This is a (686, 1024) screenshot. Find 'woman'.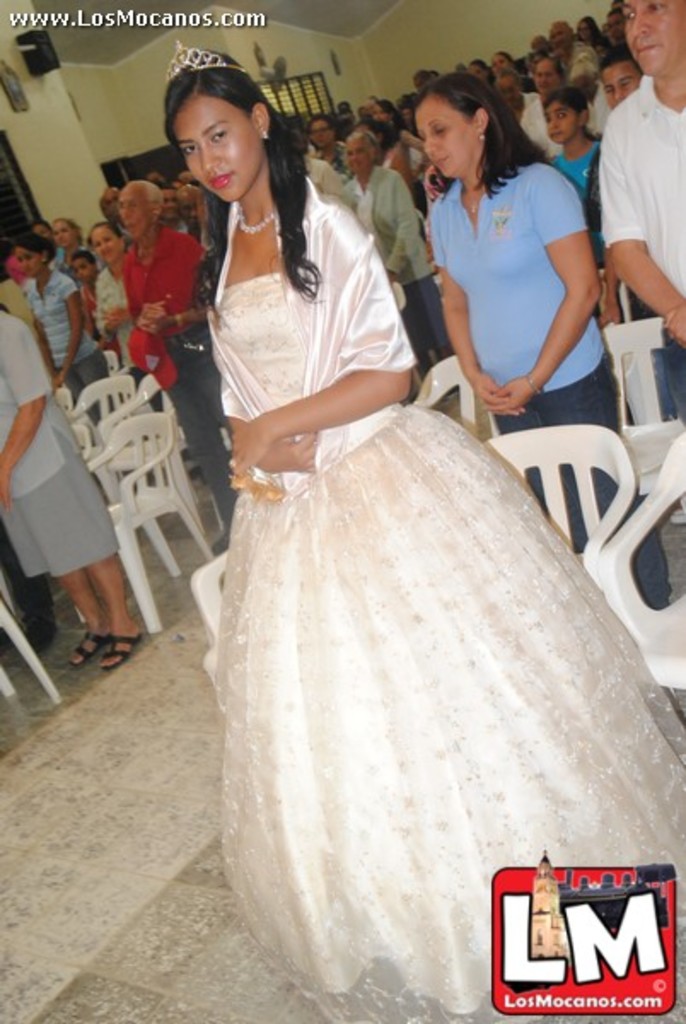
Bounding box: 575 10 613 55.
